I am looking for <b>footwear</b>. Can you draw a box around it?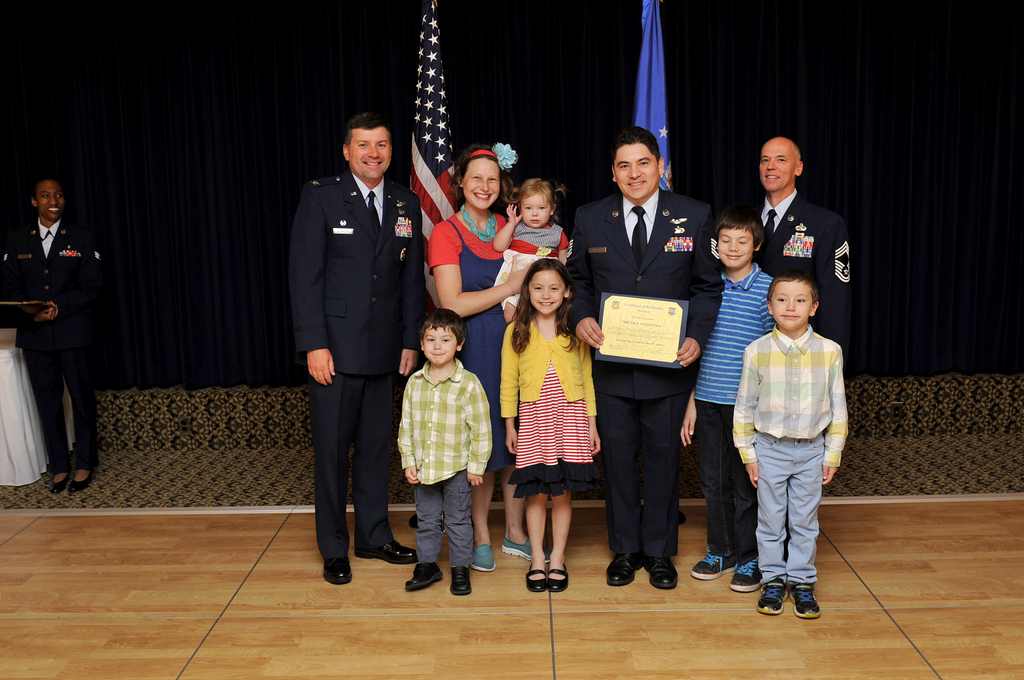
Sure, the bounding box is 356:537:414:567.
